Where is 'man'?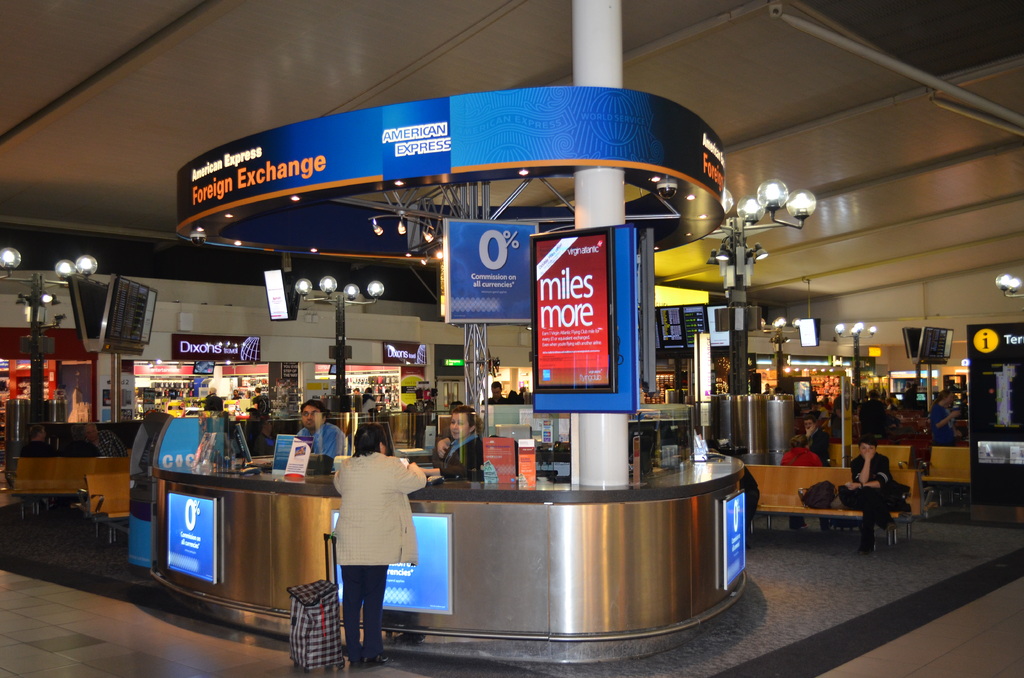
box=[295, 405, 346, 464].
